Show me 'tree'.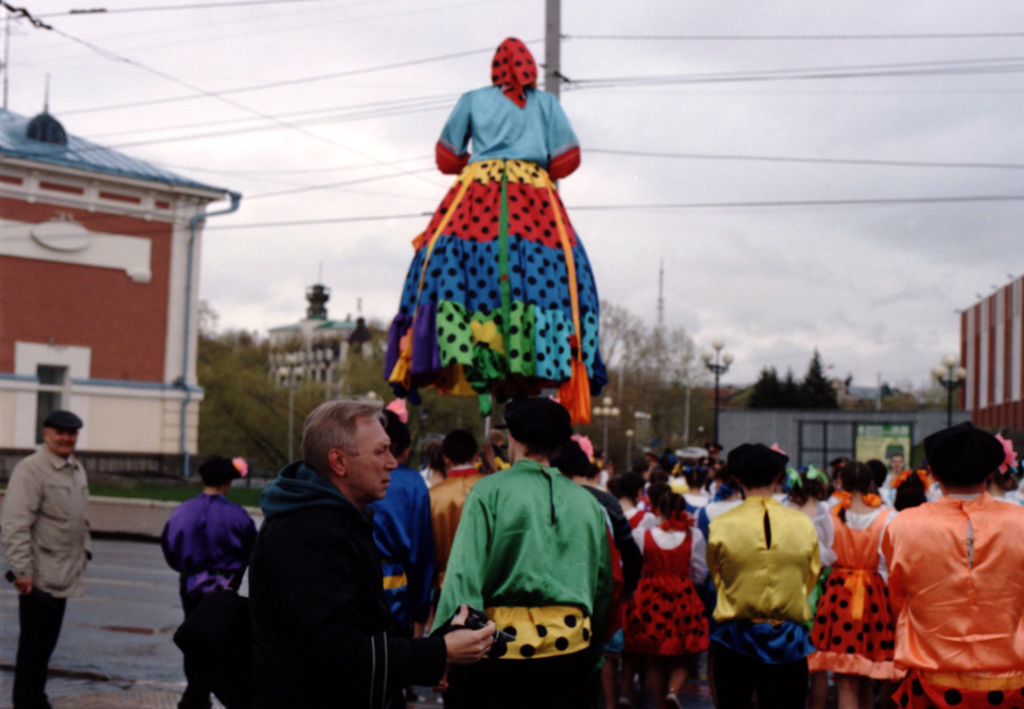
'tree' is here: crop(746, 365, 803, 407).
